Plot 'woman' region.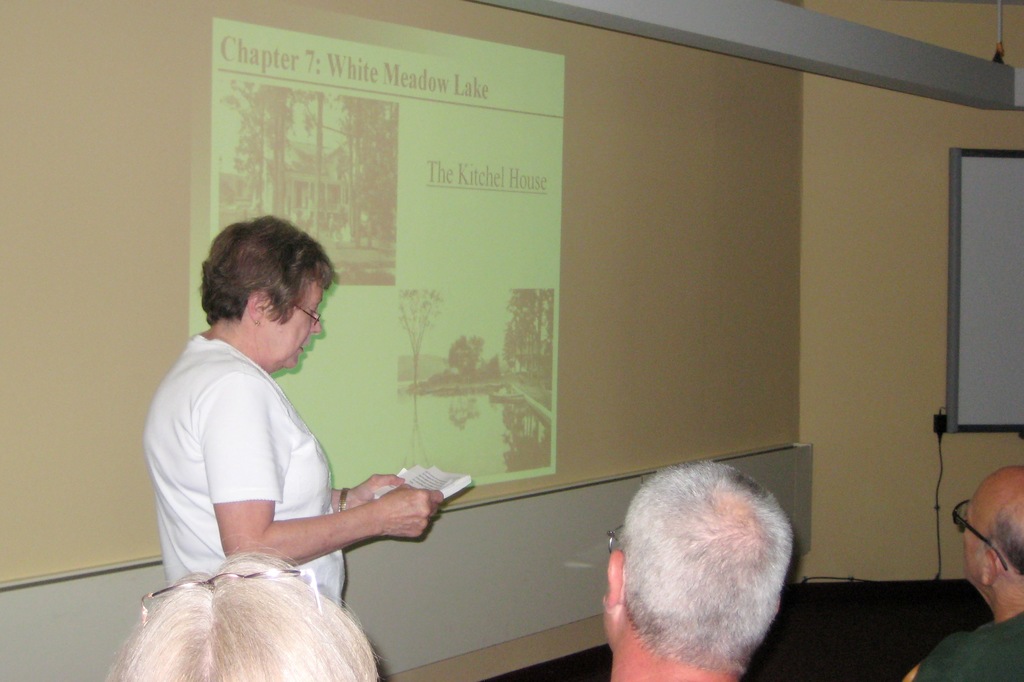
Plotted at 128:204:407:648.
